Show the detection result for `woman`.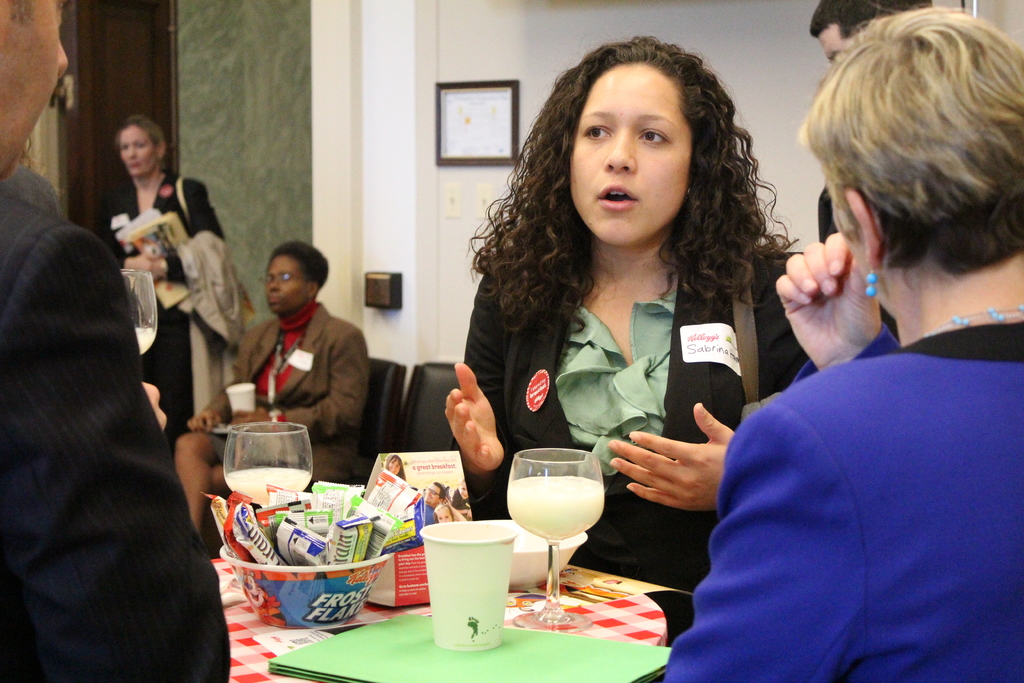
(168,241,374,531).
